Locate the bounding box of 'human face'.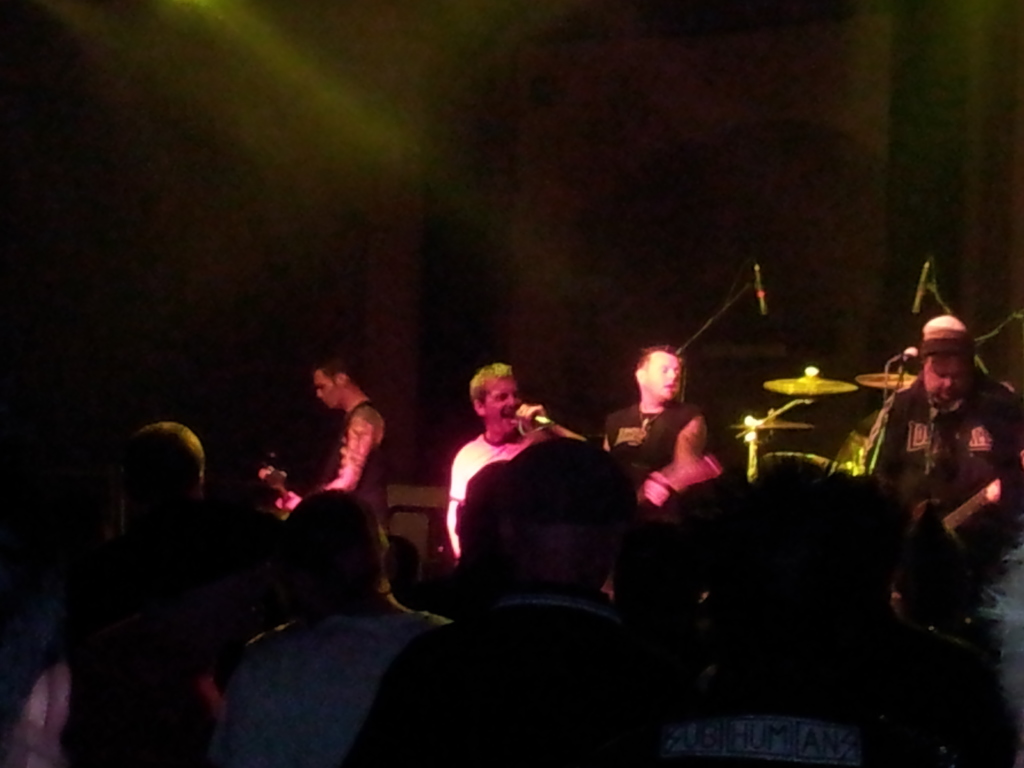
Bounding box: [313,367,338,413].
